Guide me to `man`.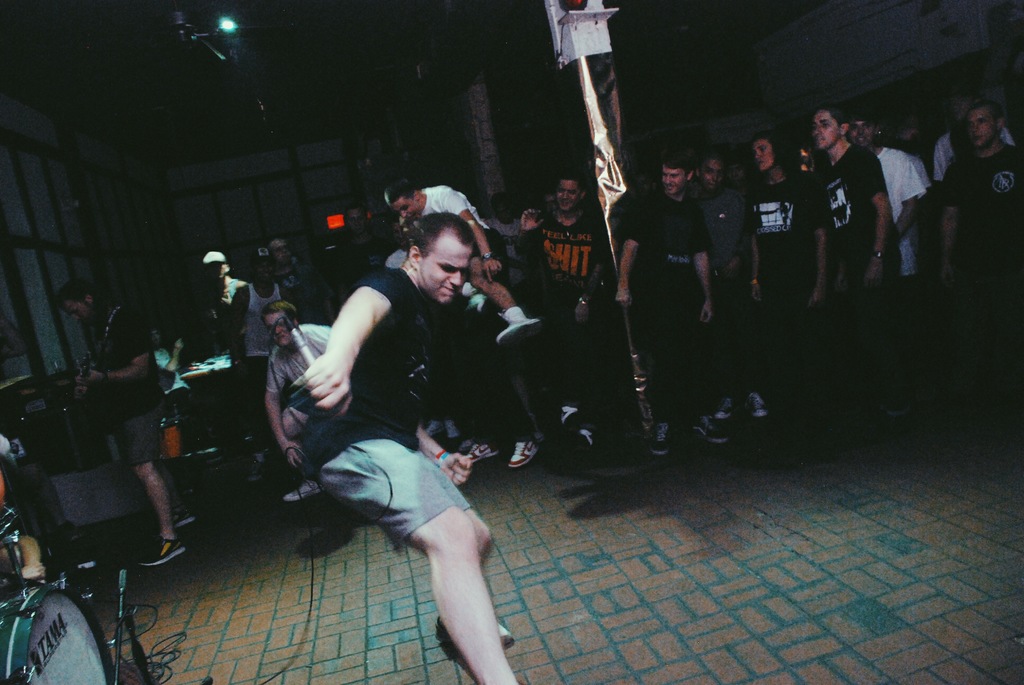
Guidance: [278, 206, 525, 684].
